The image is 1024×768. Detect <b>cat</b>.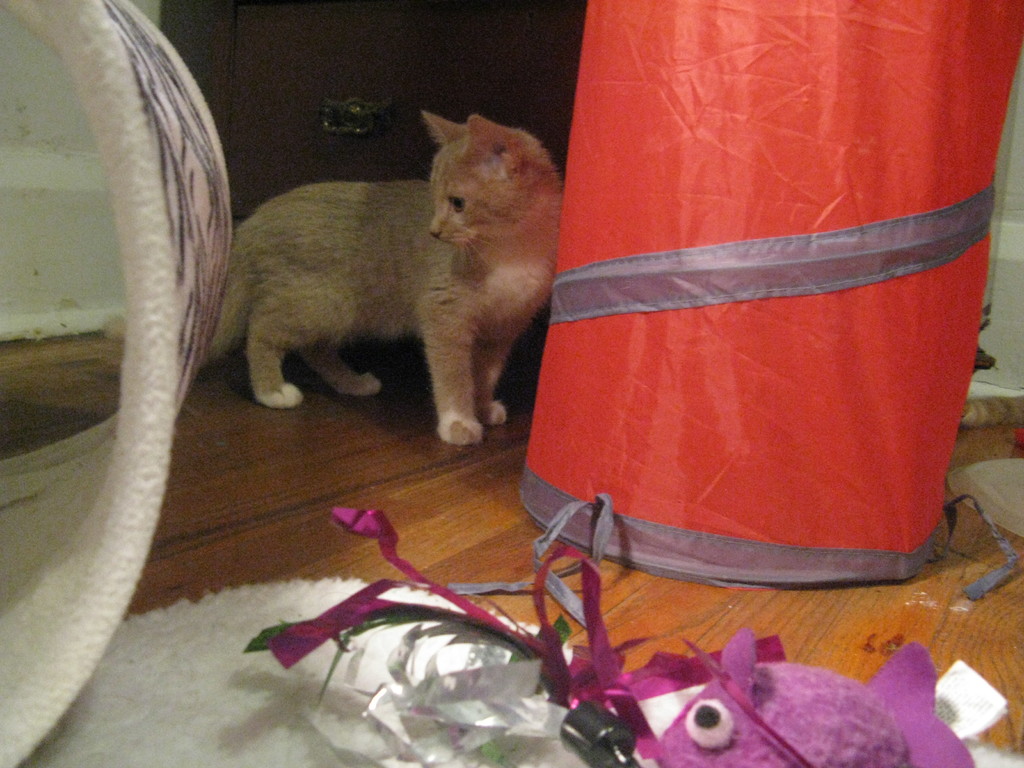
Detection: crop(186, 103, 551, 450).
